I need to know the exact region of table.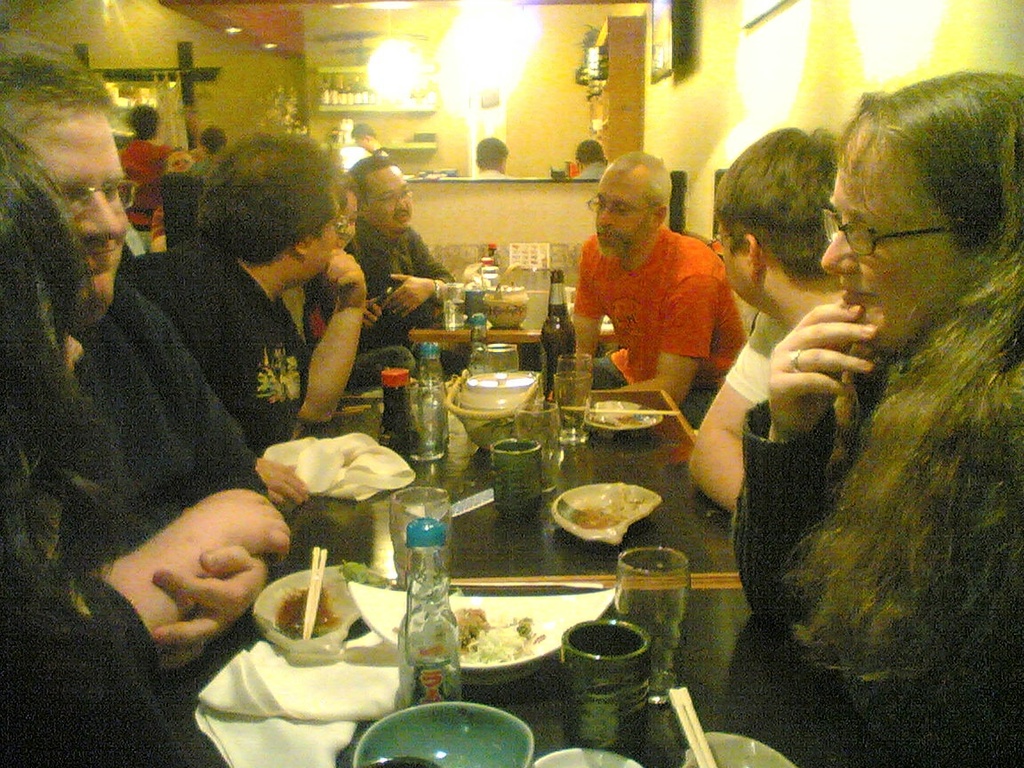
Region: l=405, t=282, r=563, b=358.
